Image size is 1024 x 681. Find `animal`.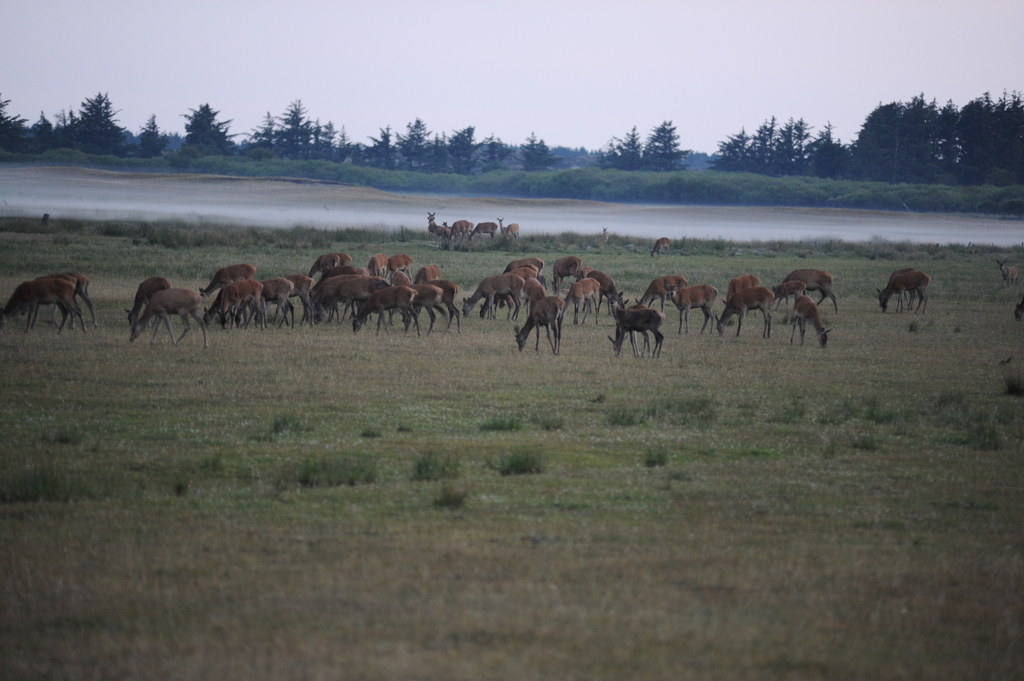
<region>1014, 302, 1023, 324</region>.
